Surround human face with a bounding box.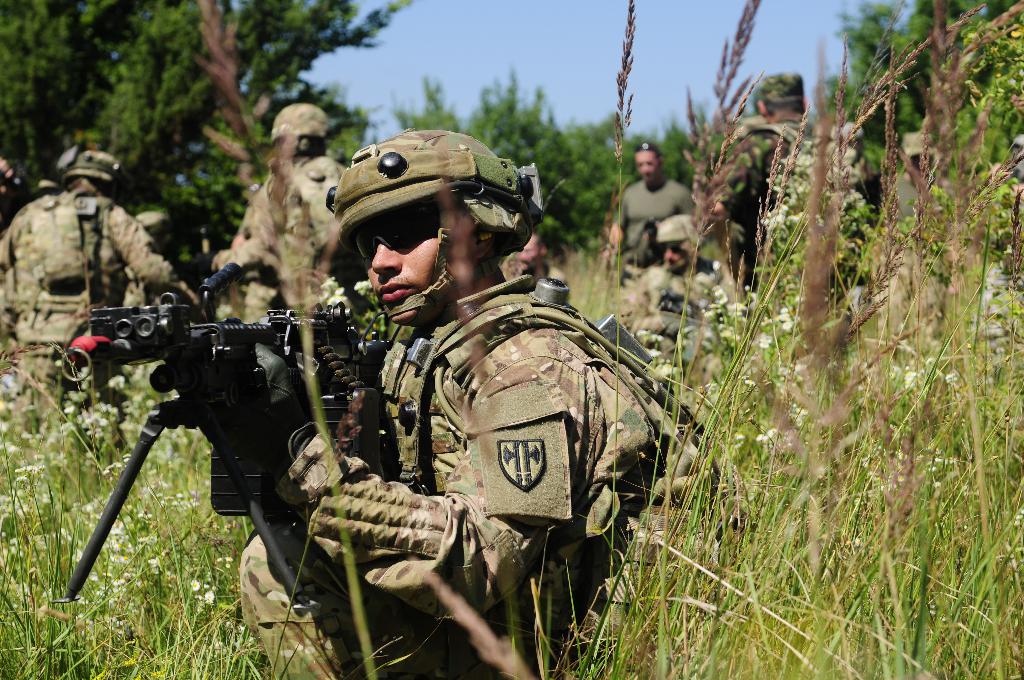
665, 247, 682, 264.
